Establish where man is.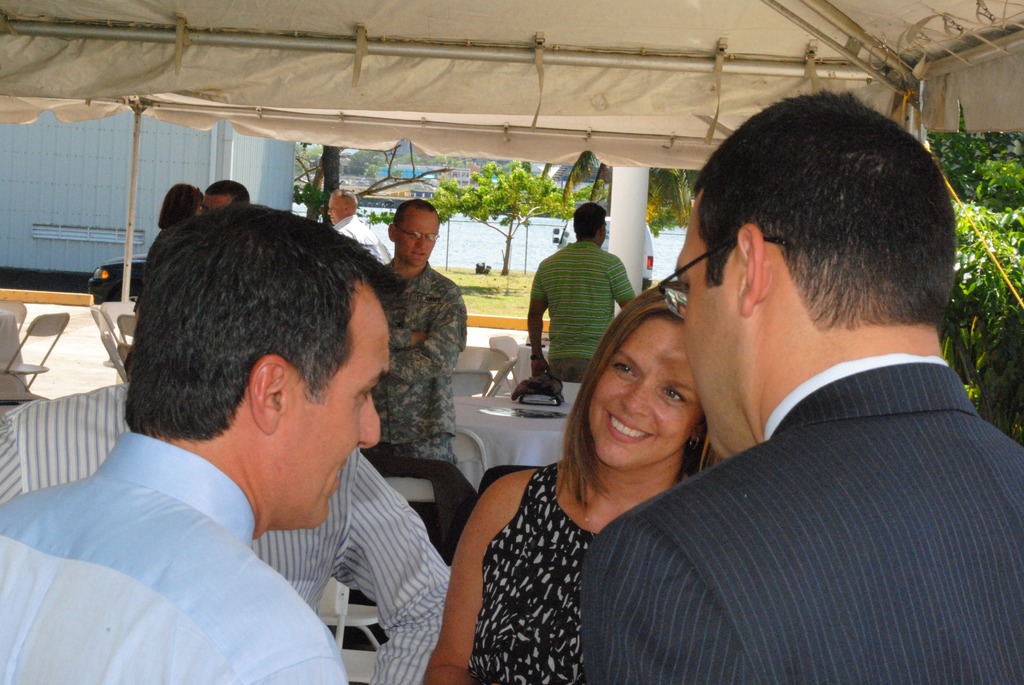
Established at [x1=595, y1=102, x2=1023, y2=684].
